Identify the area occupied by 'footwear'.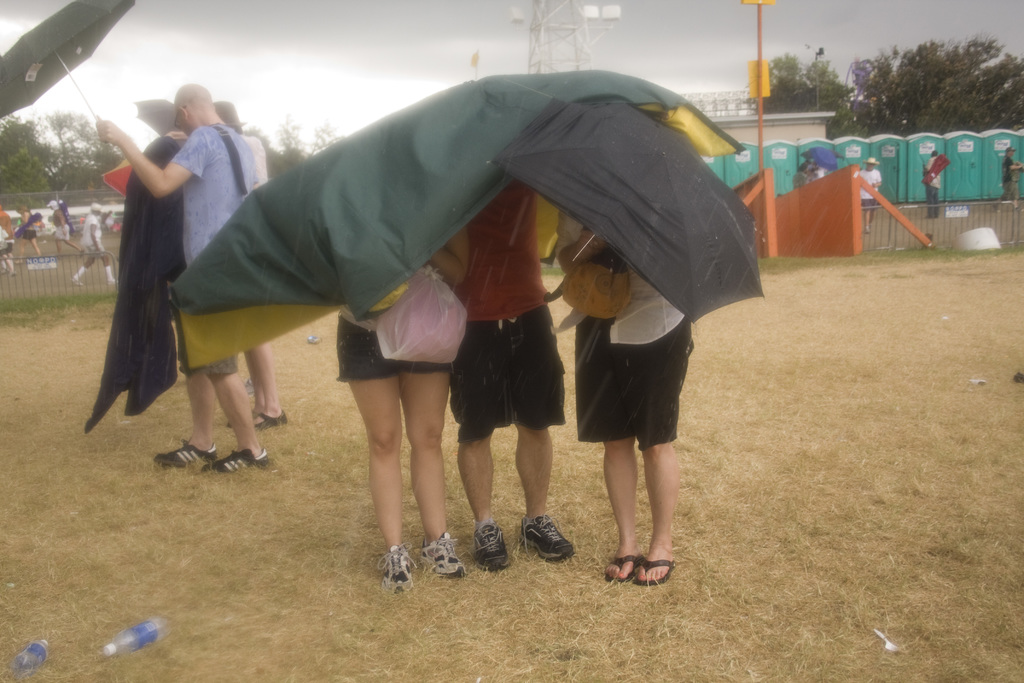
Area: {"x1": 373, "y1": 543, "x2": 416, "y2": 595}.
